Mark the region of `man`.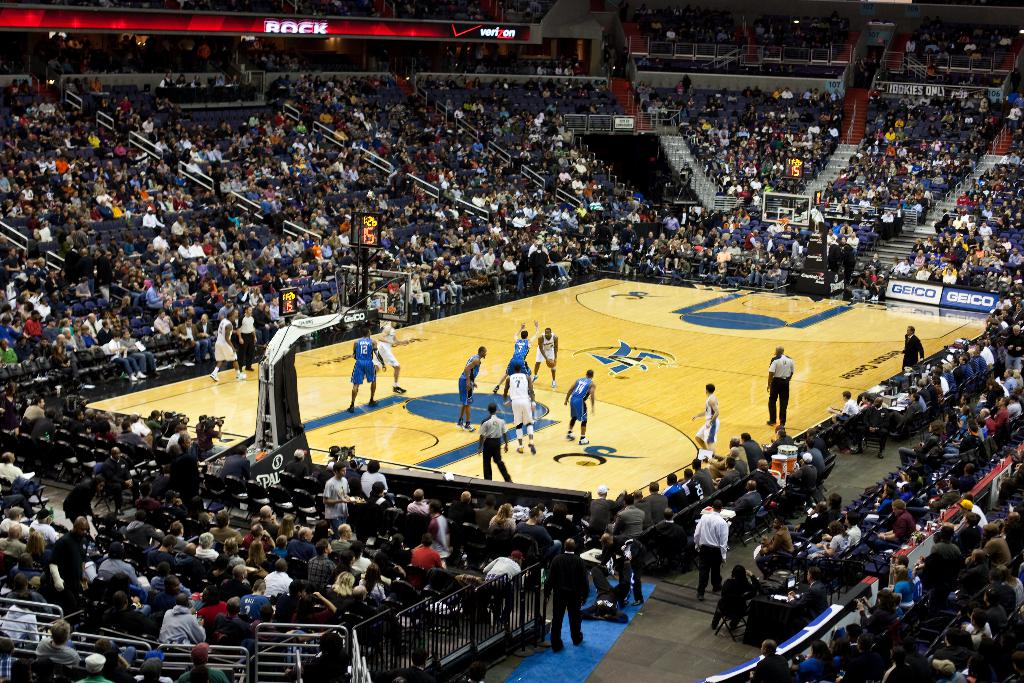
Region: [left=447, top=342, right=481, bottom=432].
